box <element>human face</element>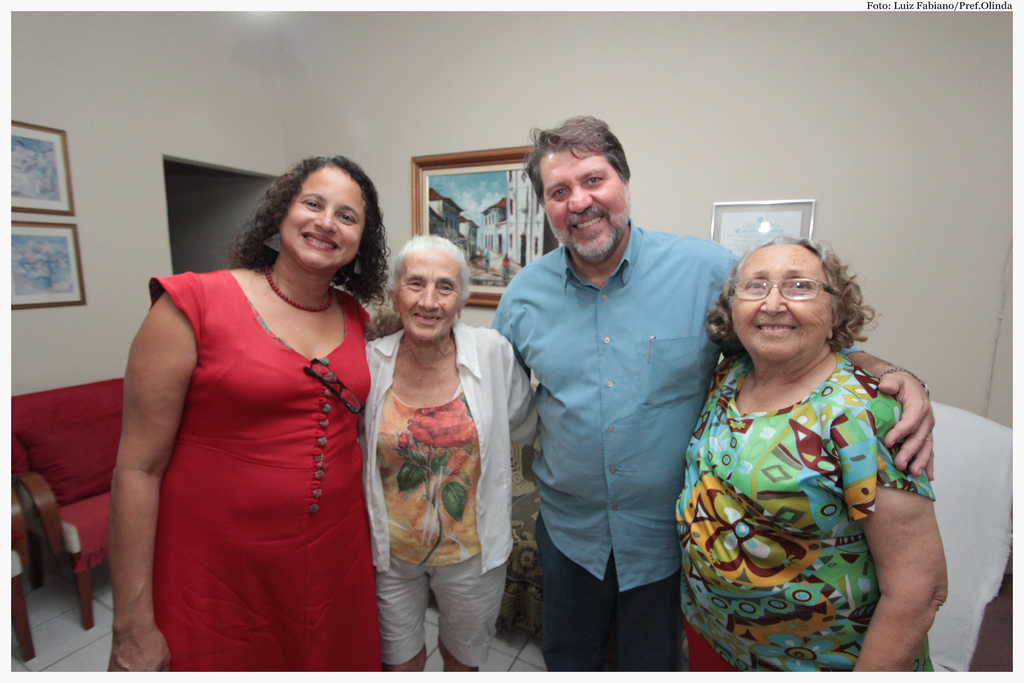
(732, 245, 831, 361)
